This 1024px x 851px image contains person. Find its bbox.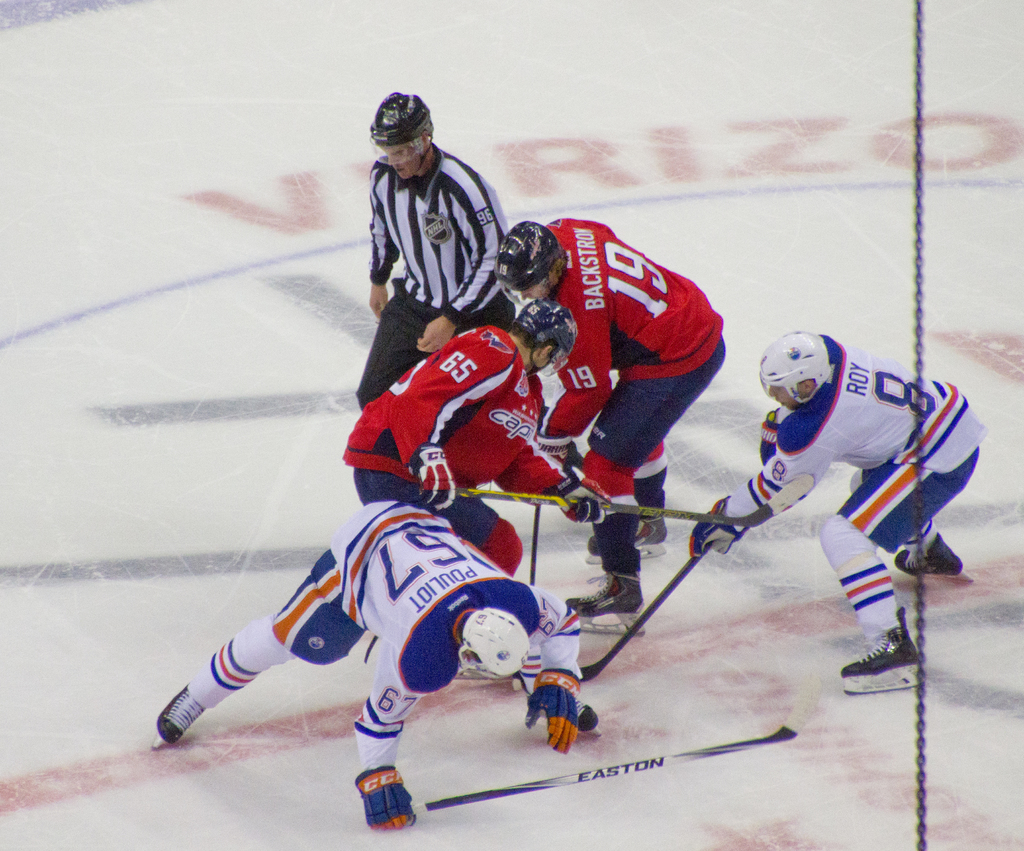
BBox(714, 296, 968, 723).
